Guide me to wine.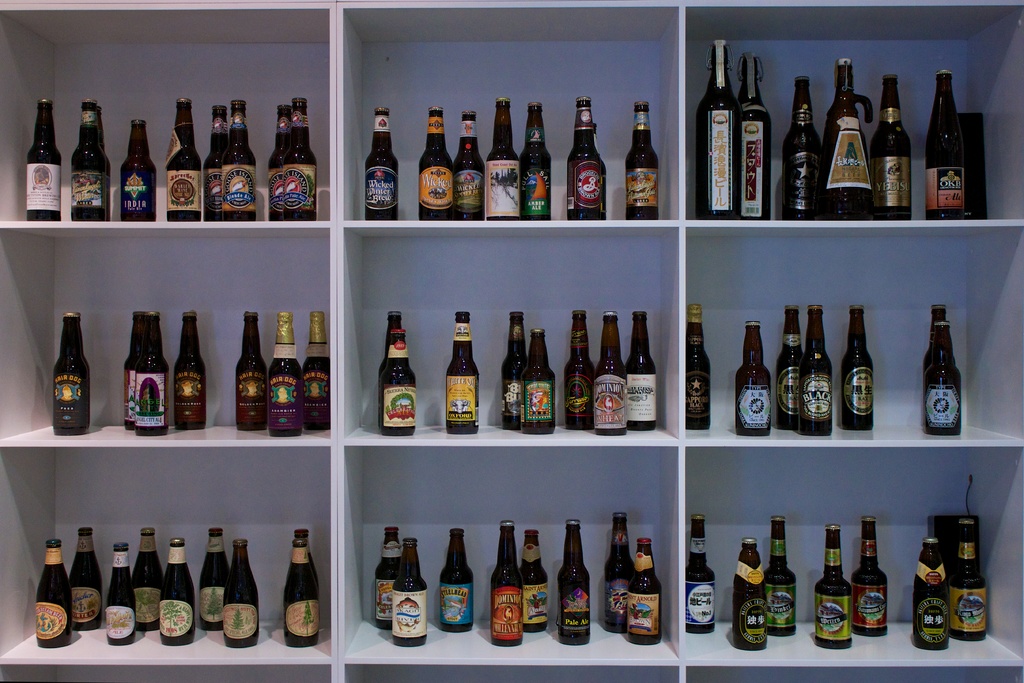
Guidance: (624,307,661,436).
